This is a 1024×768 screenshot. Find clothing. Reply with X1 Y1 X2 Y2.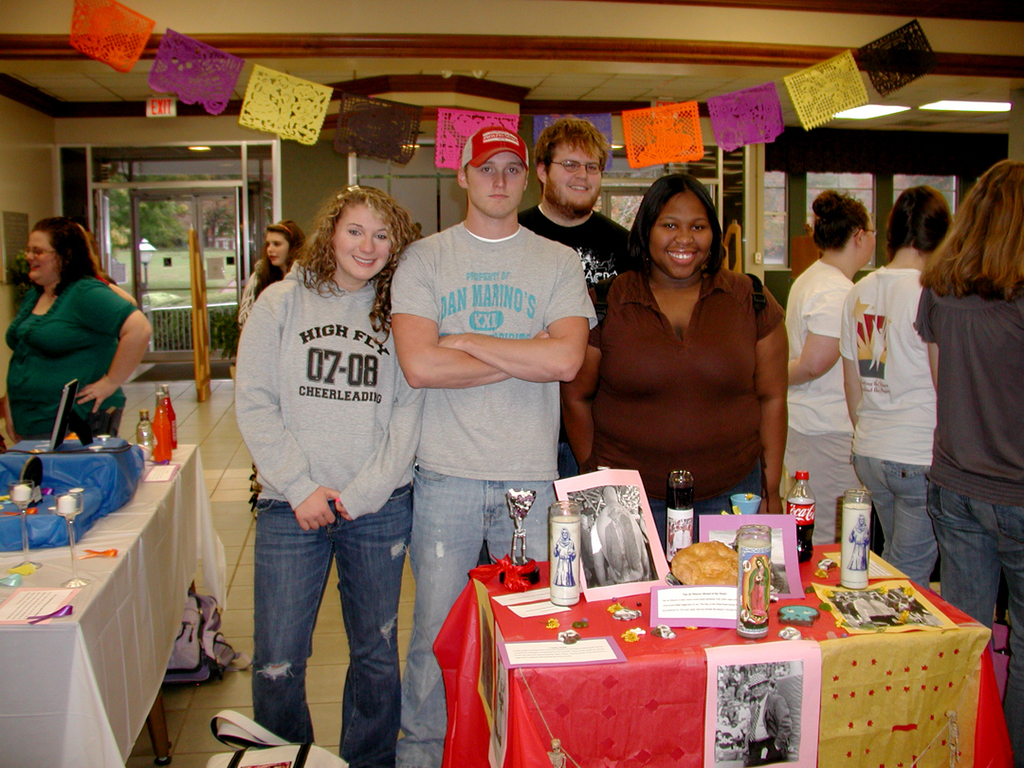
778 255 858 543.
